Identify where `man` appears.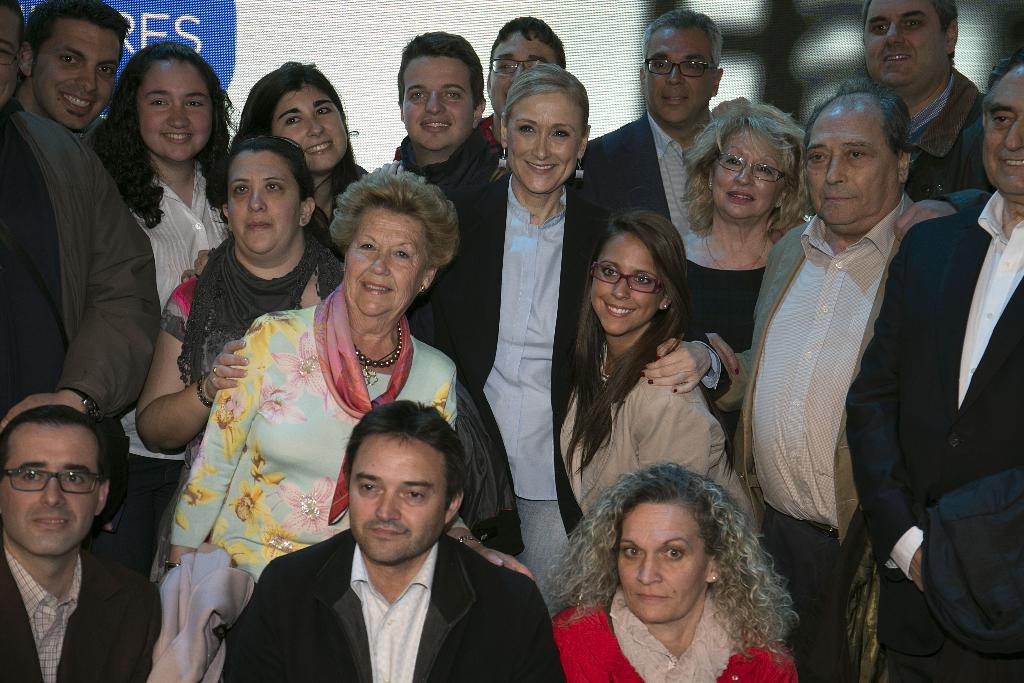
Appears at (x1=863, y1=0, x2=999, y2=241).
